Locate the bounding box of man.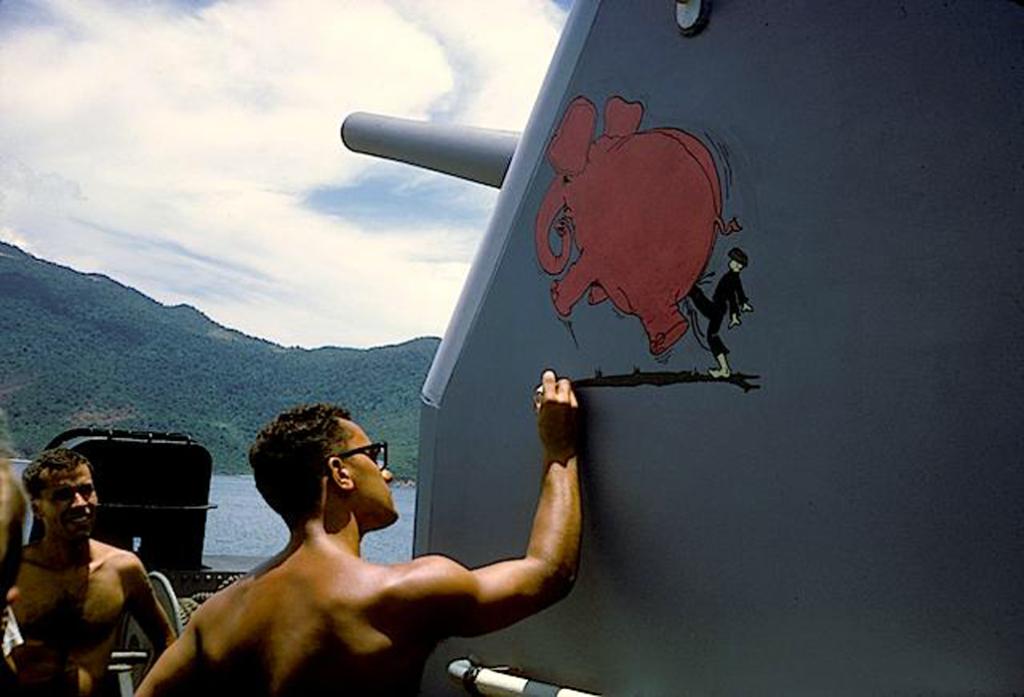
Bounding box: 685, 248, 754, 376.
